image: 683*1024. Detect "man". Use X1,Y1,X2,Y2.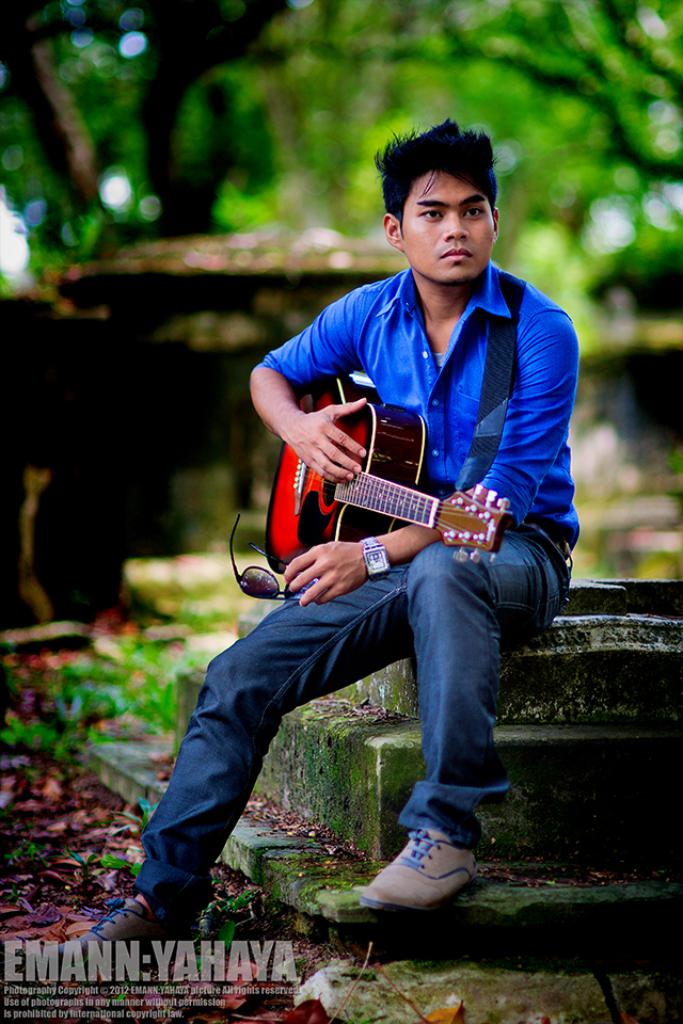
142,178,594,943.
